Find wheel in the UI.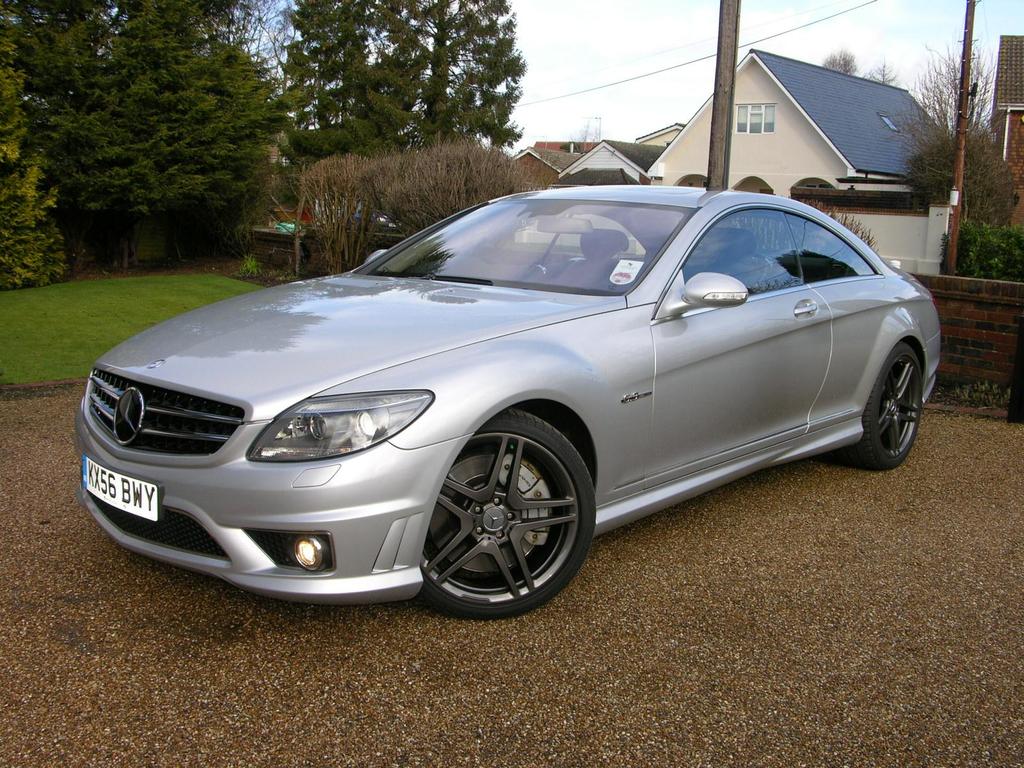
UI element at 422:409:597:618.
